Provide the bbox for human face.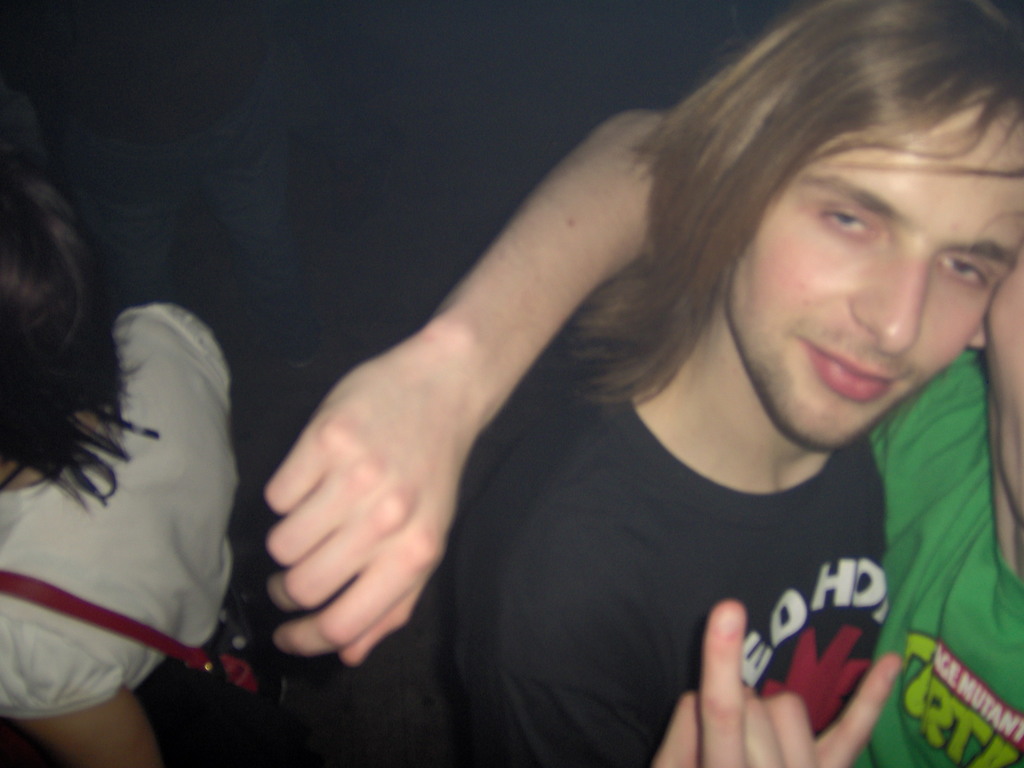
725, 89, 1023, 446.
